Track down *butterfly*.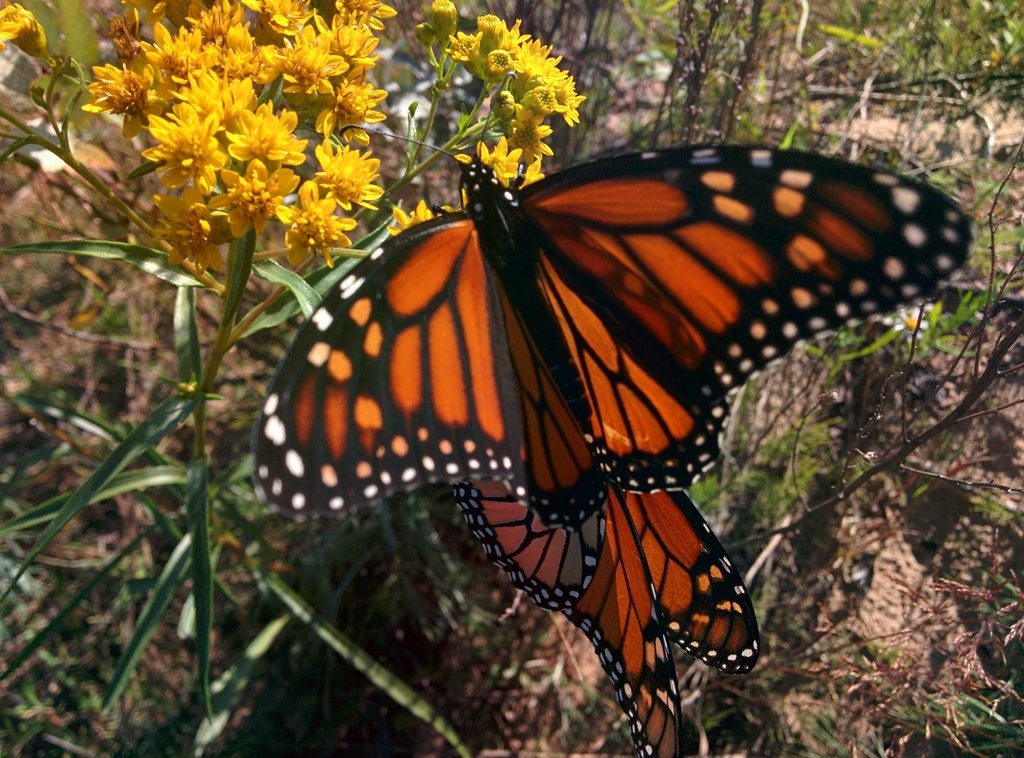
Tracked to box(460, 468, 759, 757).
